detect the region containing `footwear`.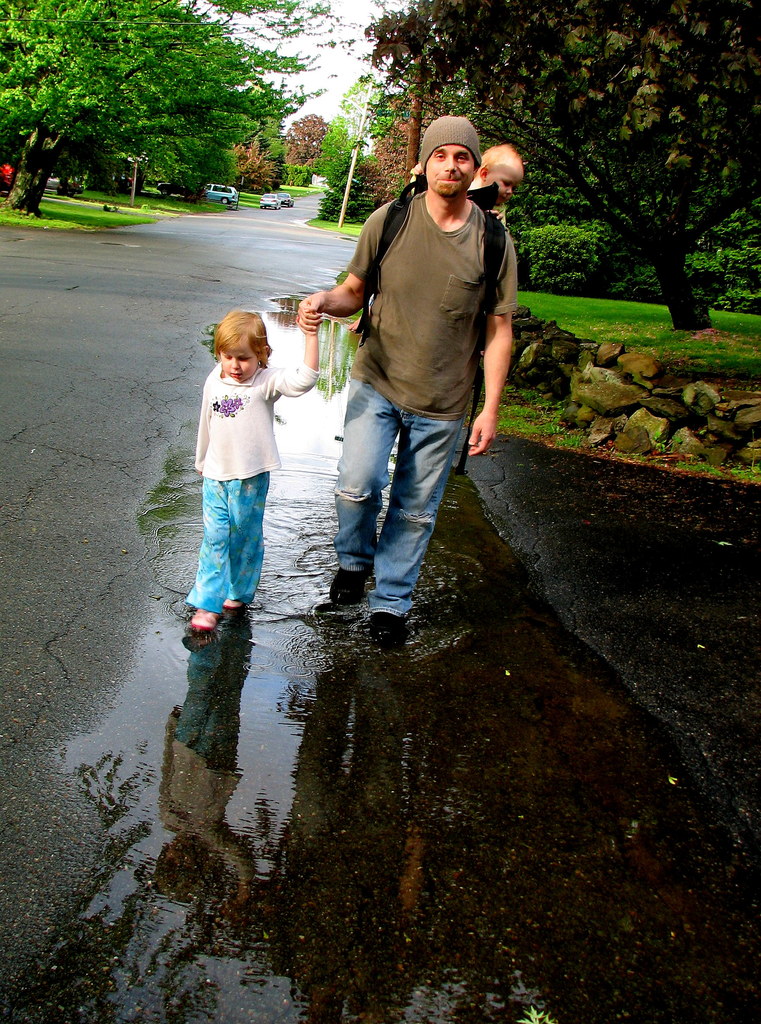
{"left": 367, "top": 611, "right": 407, "bottom": 637}.
